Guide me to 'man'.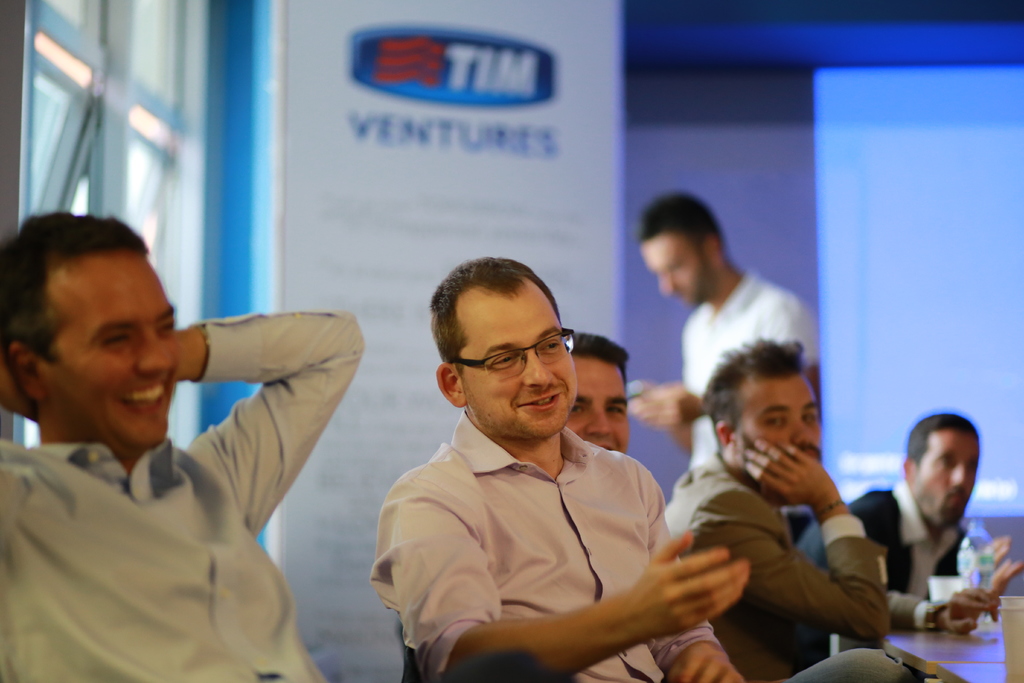
Guidance: (373,264,747,675).
